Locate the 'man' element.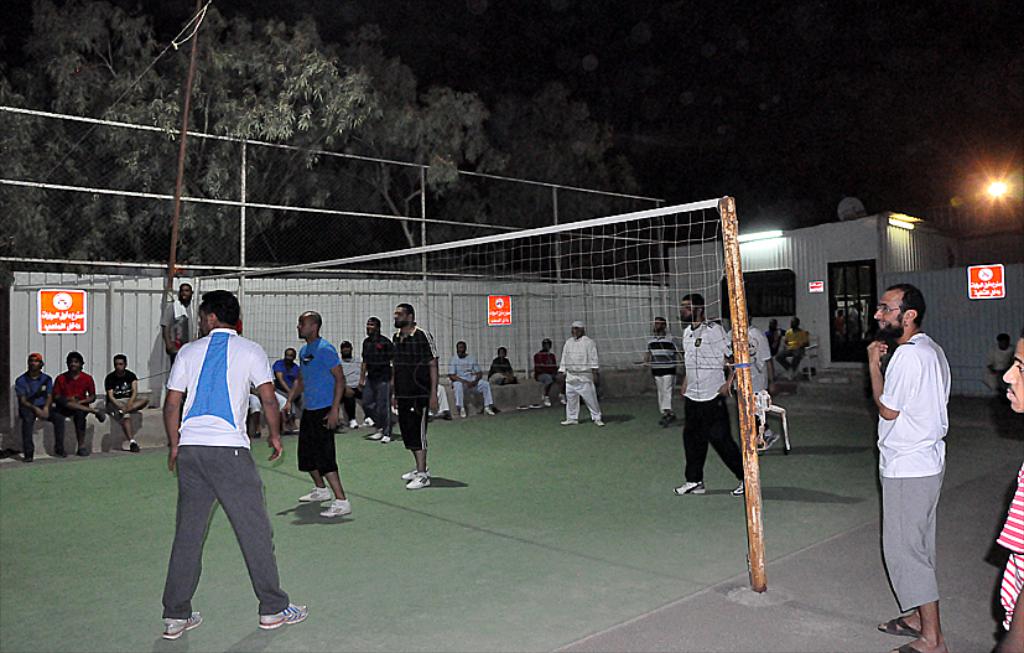
Element bbox: <region>530, 338, 566, 414</region>.
